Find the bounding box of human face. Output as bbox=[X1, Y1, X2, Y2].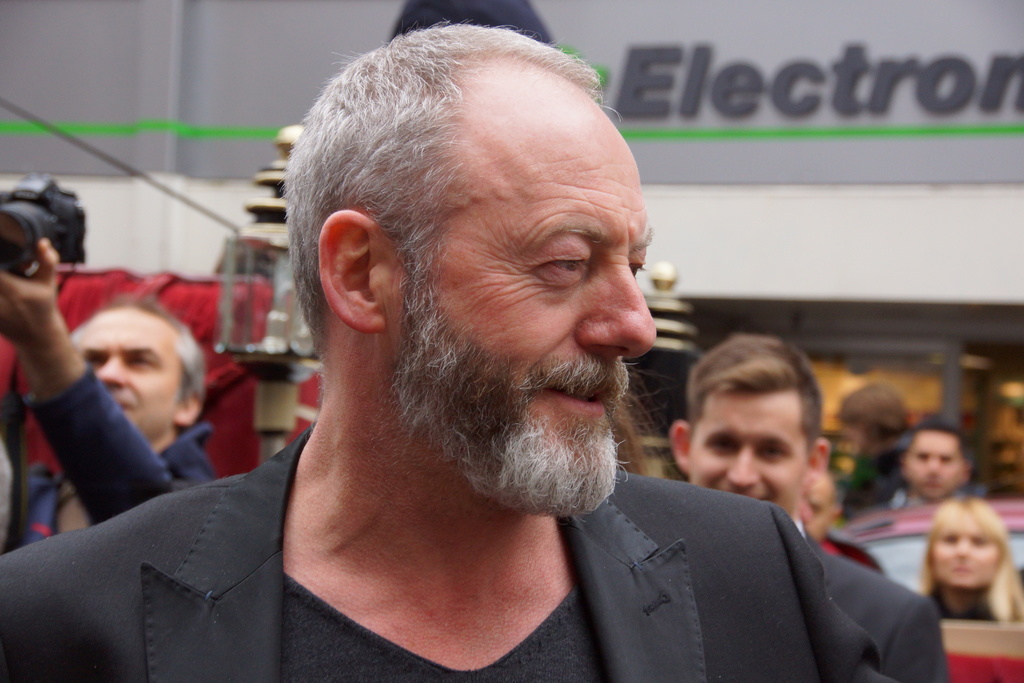
bbox=[691, 381, 811, 508].
